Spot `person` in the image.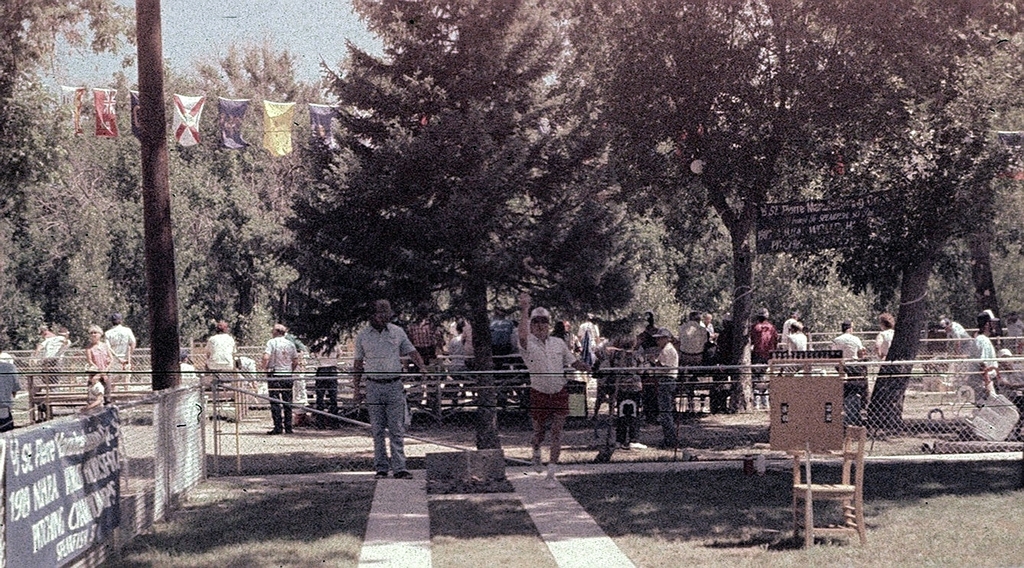
`person` found at [872,309,898,367].
